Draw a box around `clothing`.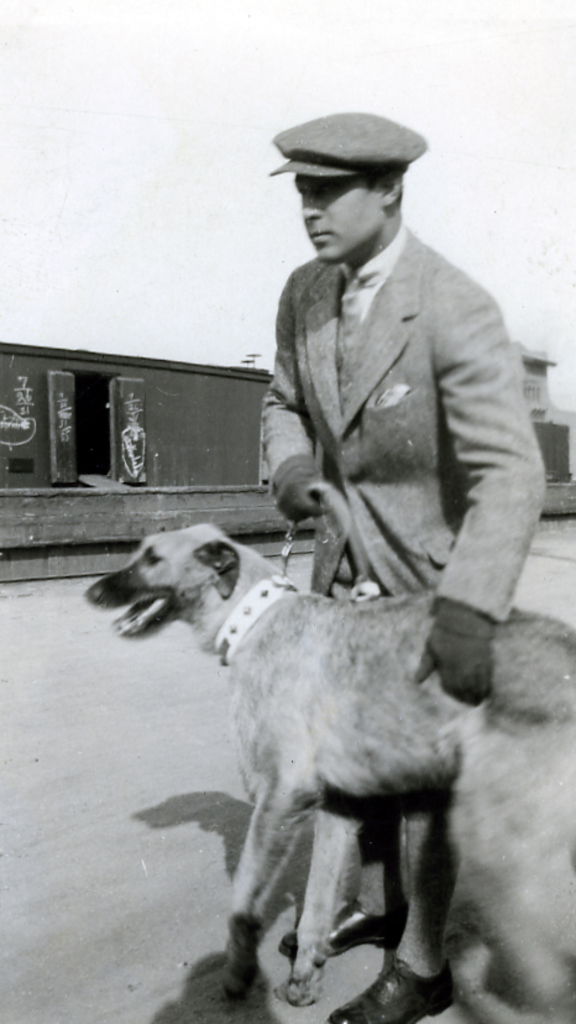
left=176, top=177, right=536, bottom=915.
